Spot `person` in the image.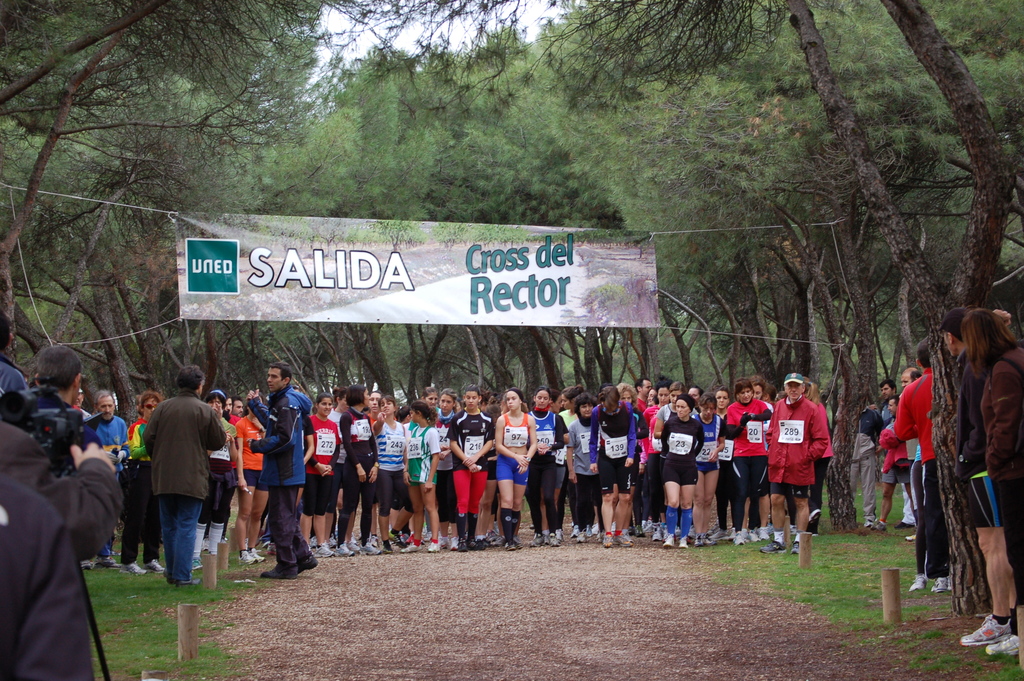
`person` found at bbox=[947, 306, 1010, 643].
